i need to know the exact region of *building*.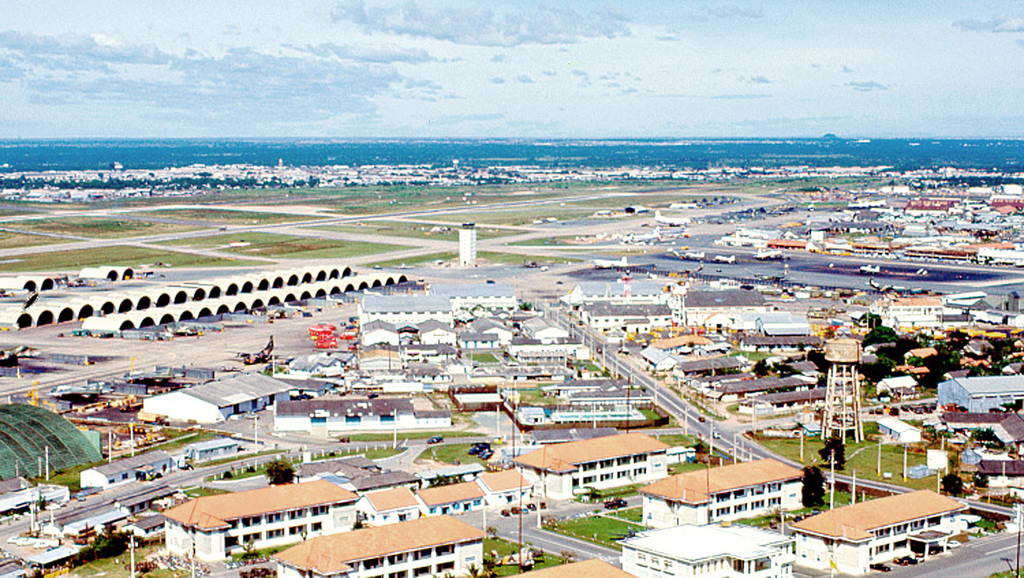
Region: <region>160, 474, 359, 561</region>.
